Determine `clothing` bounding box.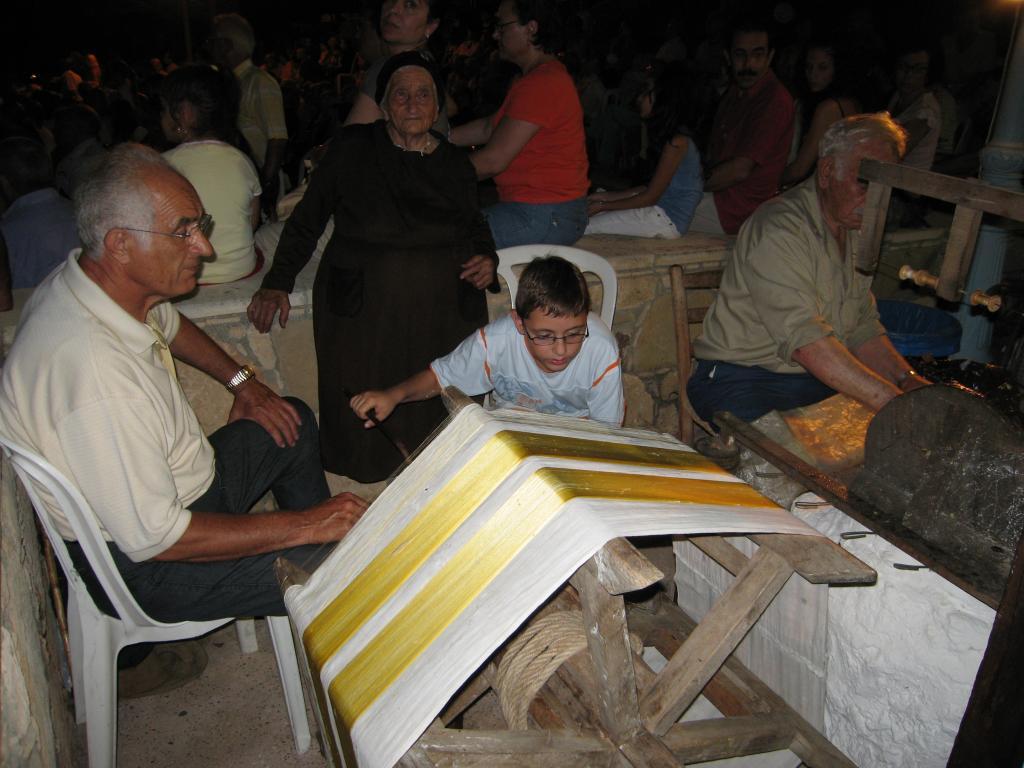
Determined: (x1=57, y1=71, x2=79, y2=93).
